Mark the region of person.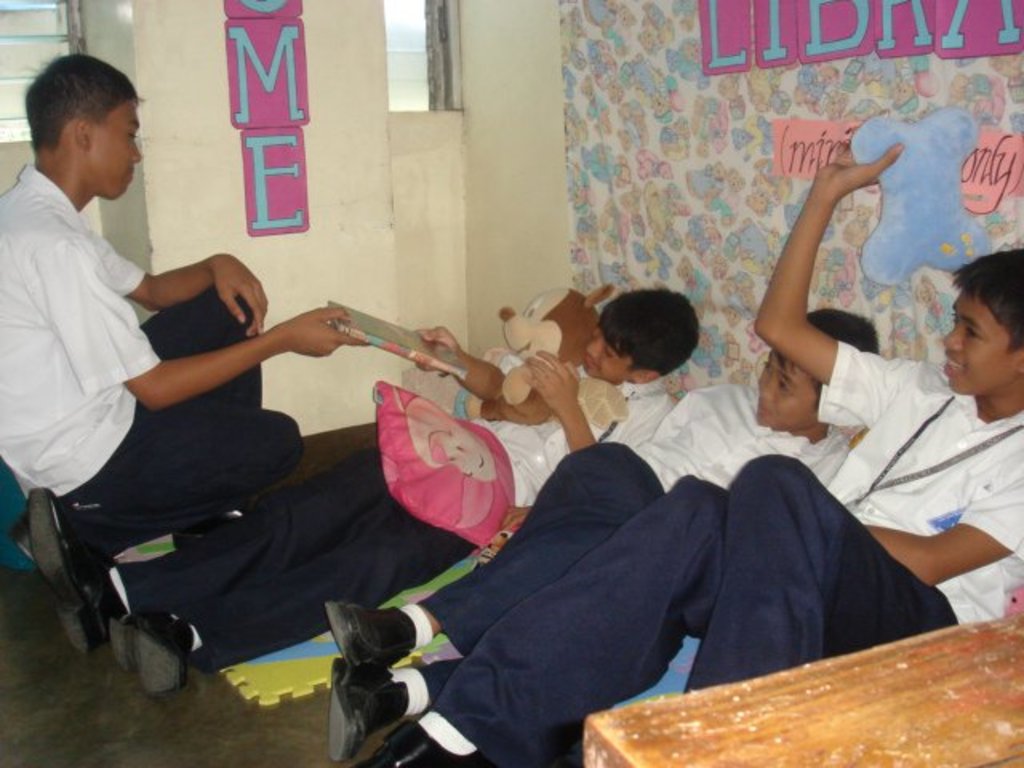
Region: box(357, 142, 1022, 766).
